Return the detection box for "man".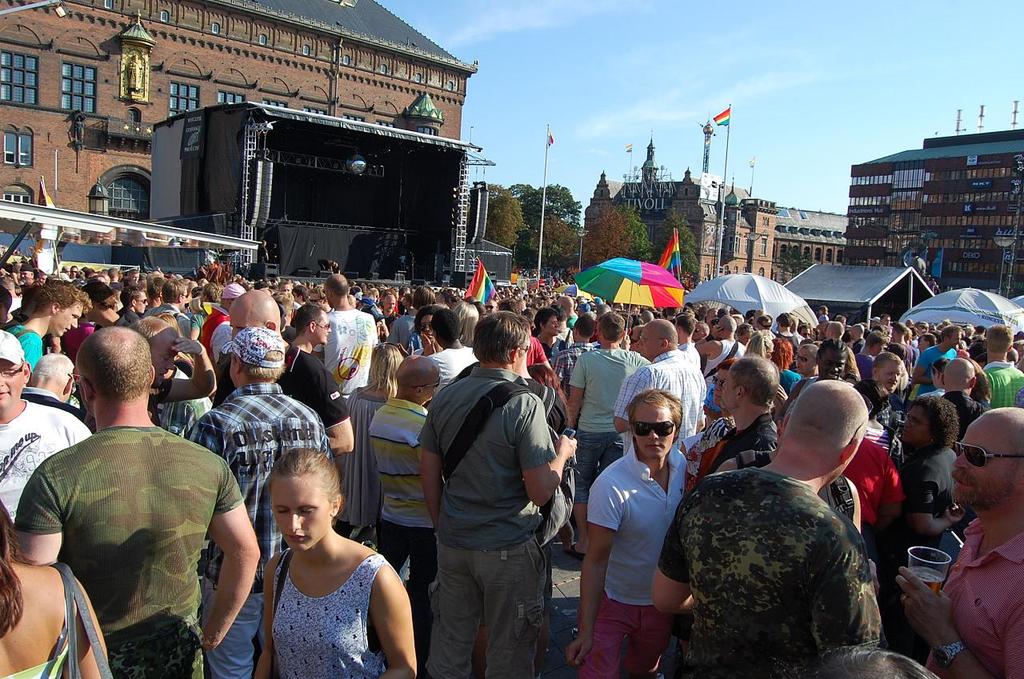
(x1=817, y1=320, x2=844, y2=346).
